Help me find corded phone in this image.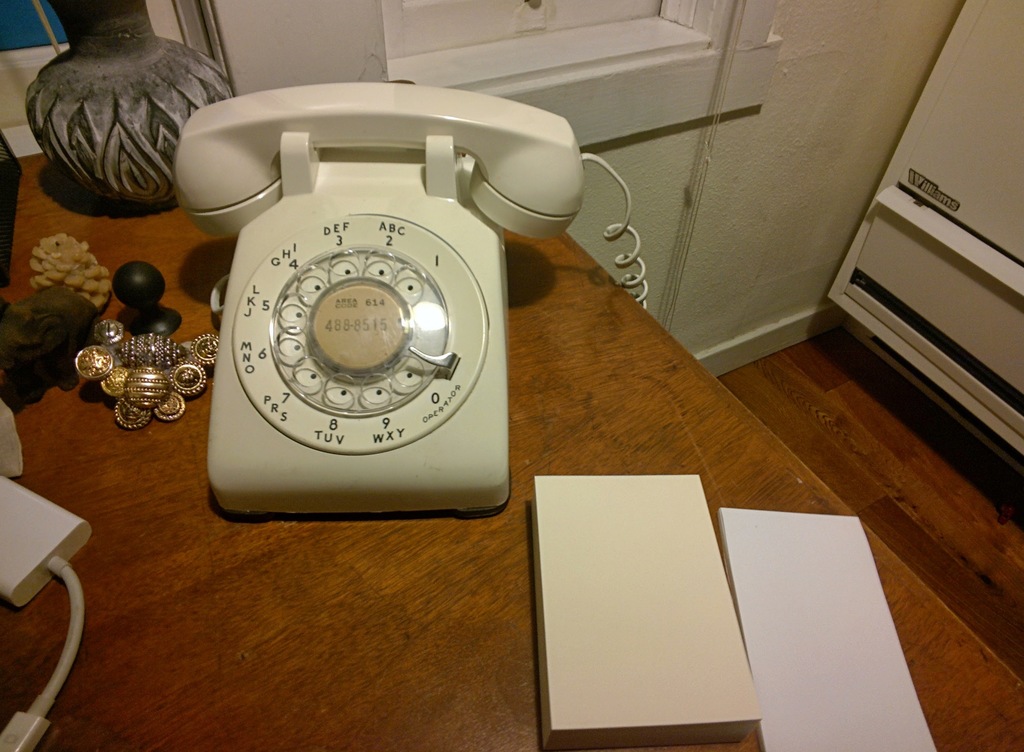
Found it: box=[162, 74, 654, 519].
